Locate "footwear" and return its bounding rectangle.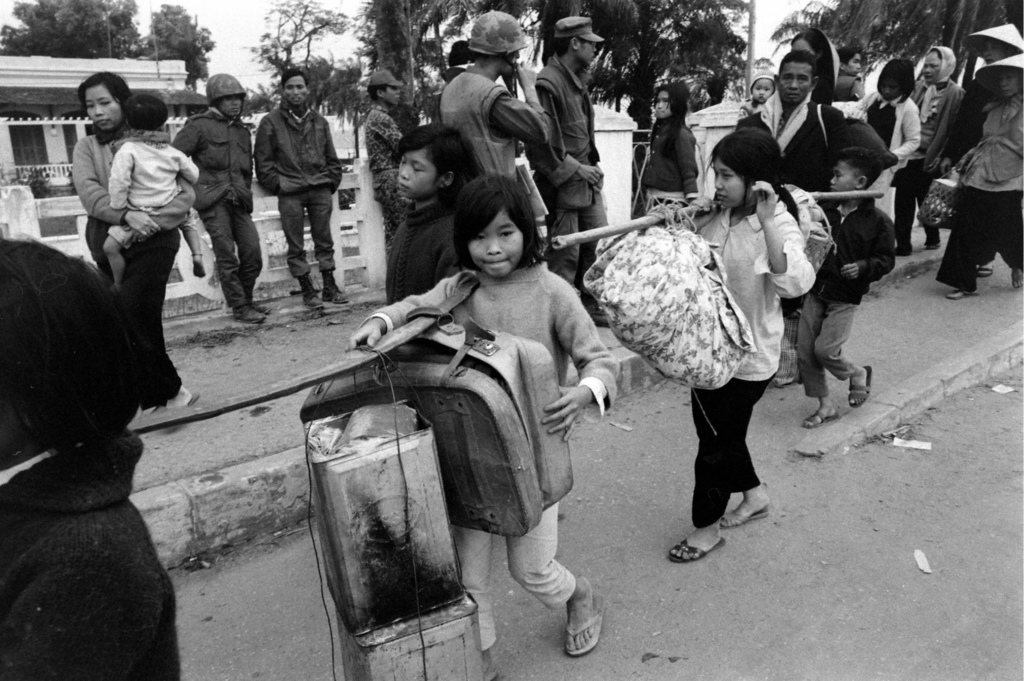
294,270,318,308.
